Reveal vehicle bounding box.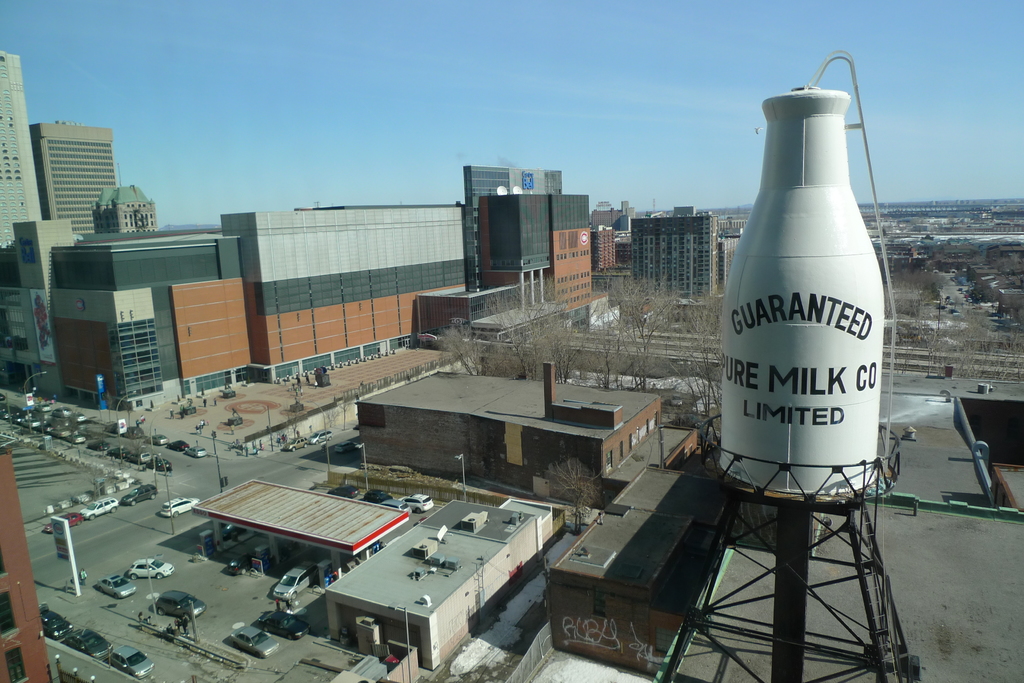
Revealed: [x1=383, y1=500, x2=413, y2=514].
